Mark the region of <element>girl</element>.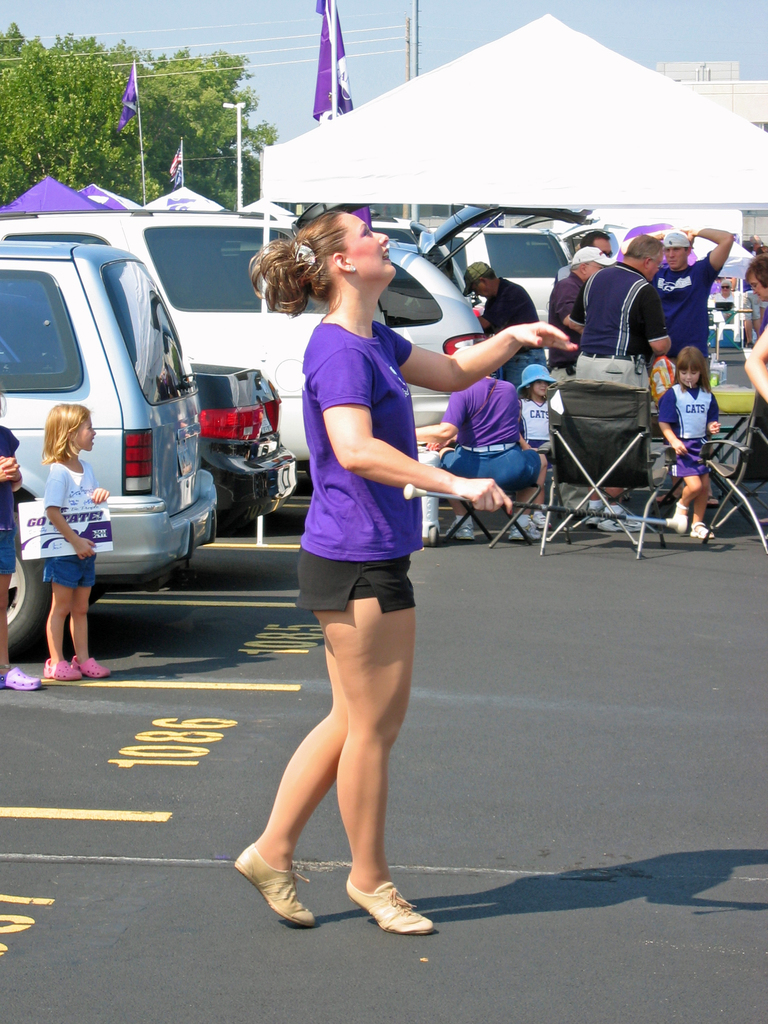
Region: <box>518,362,553,464</box>.
